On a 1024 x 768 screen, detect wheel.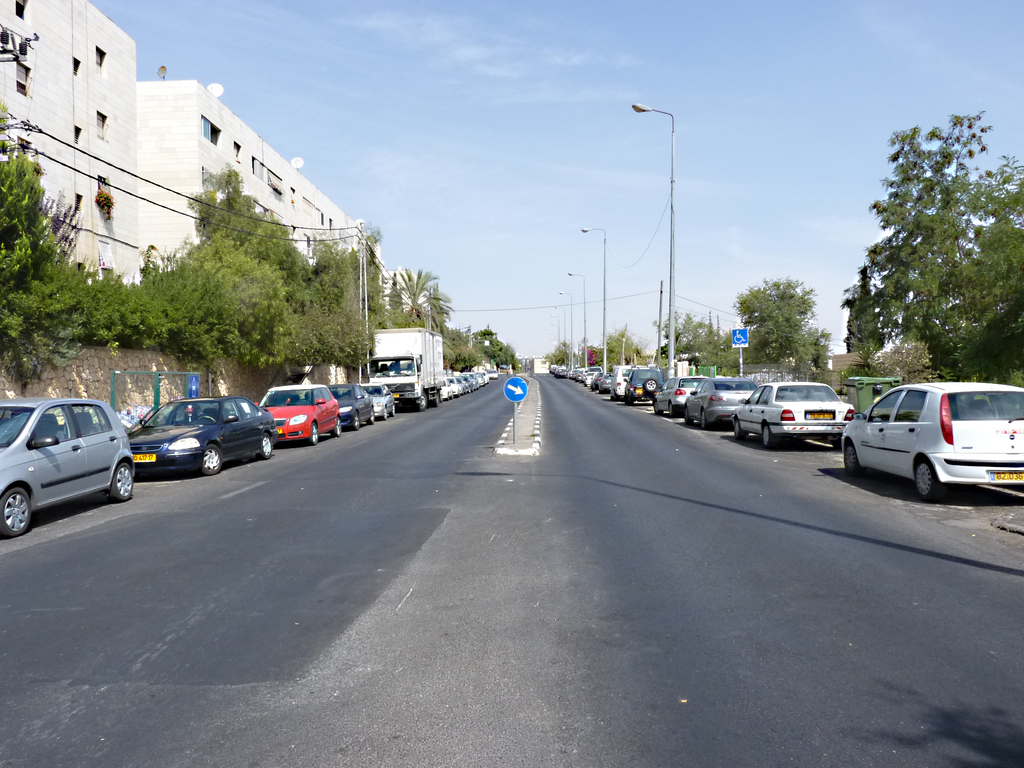
[left=355, top=410, right=362, bottom=430].
